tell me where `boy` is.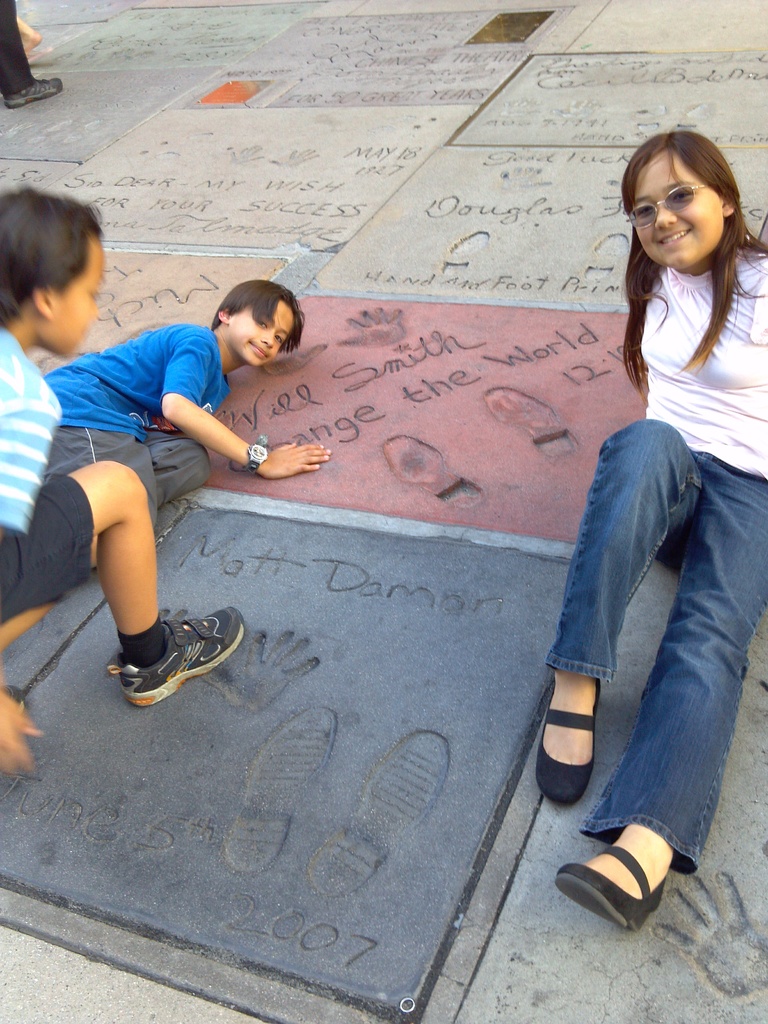
`boy` is at [x1=47, y1=273, x2=333, y2=541].
